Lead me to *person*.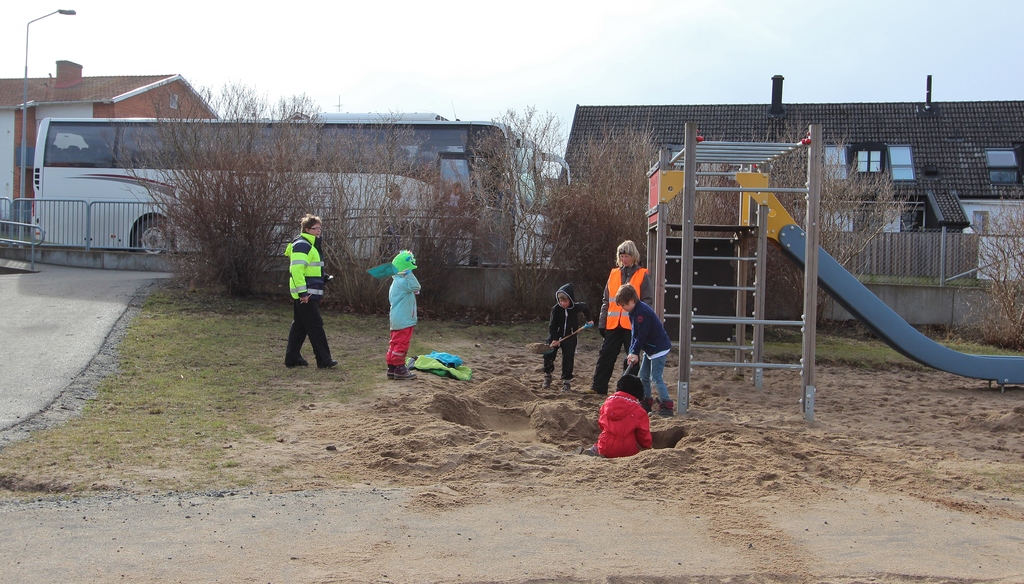
Lead to select_region(386, 246, 422, 380).
